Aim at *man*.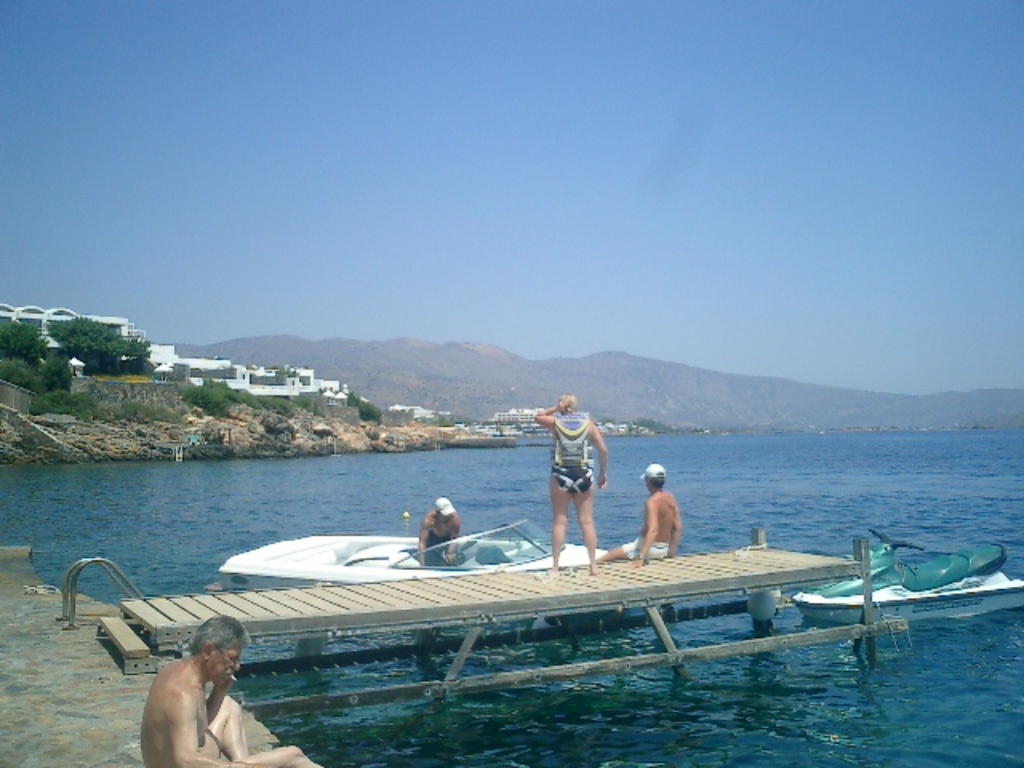
Aimed at (x1=419, y1=498, x2=461, y2=566).
